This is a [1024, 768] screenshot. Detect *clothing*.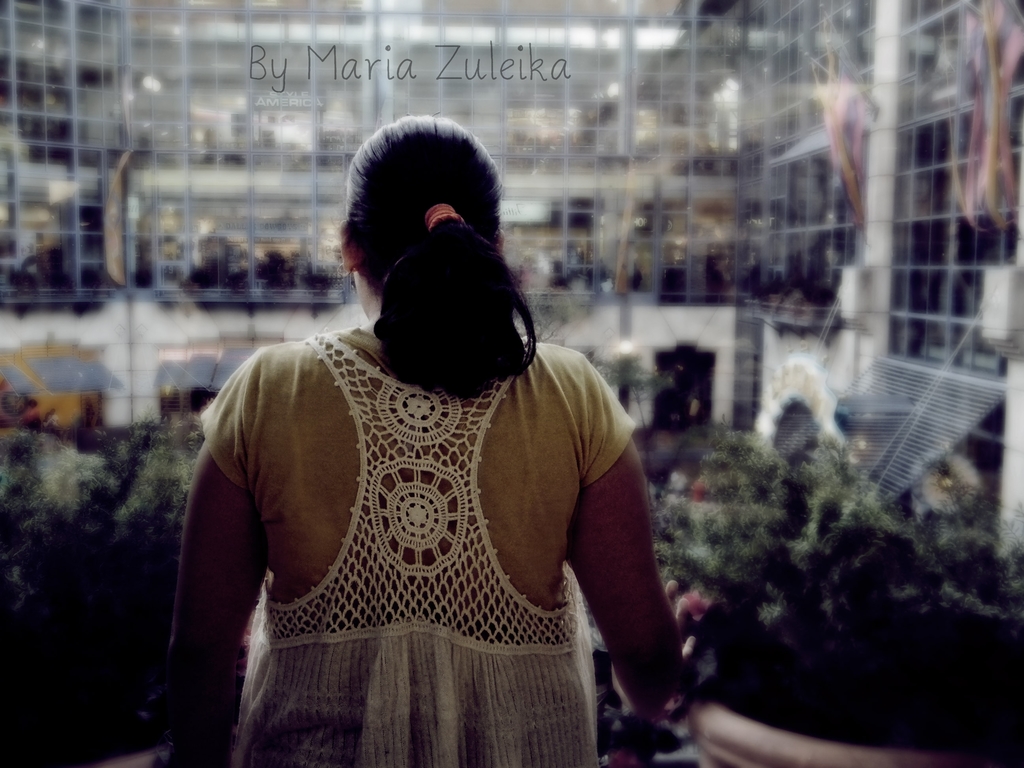
194 259 639 742.
